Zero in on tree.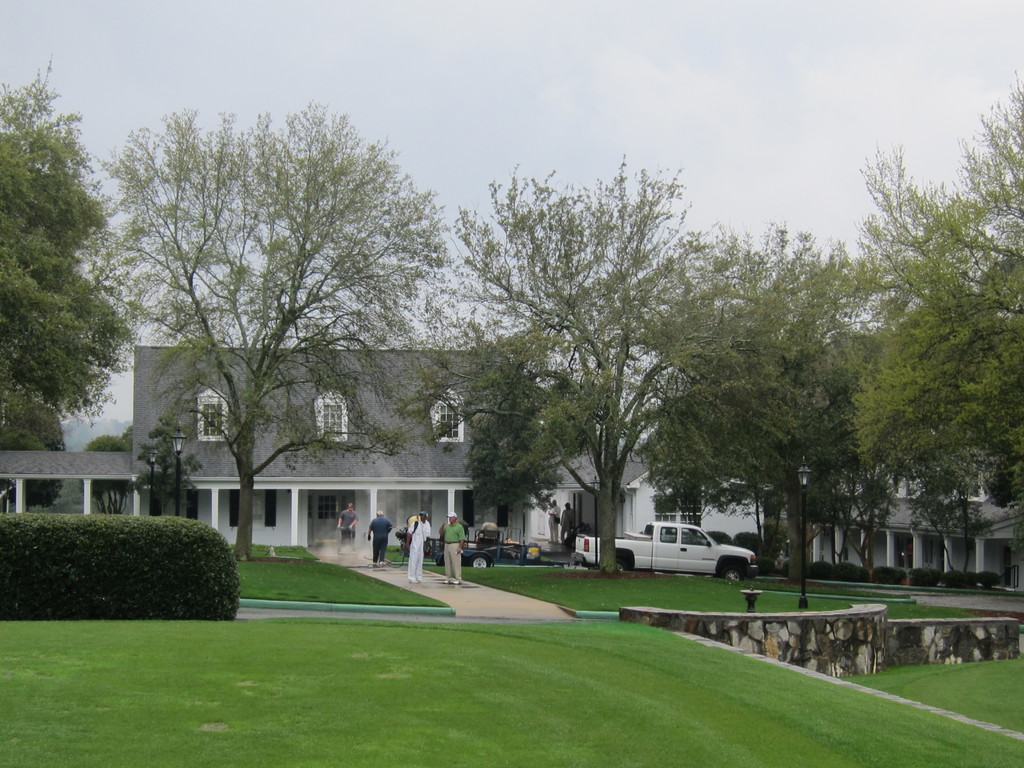
Zeroed in: bbox(0, 53, 136, 505).
